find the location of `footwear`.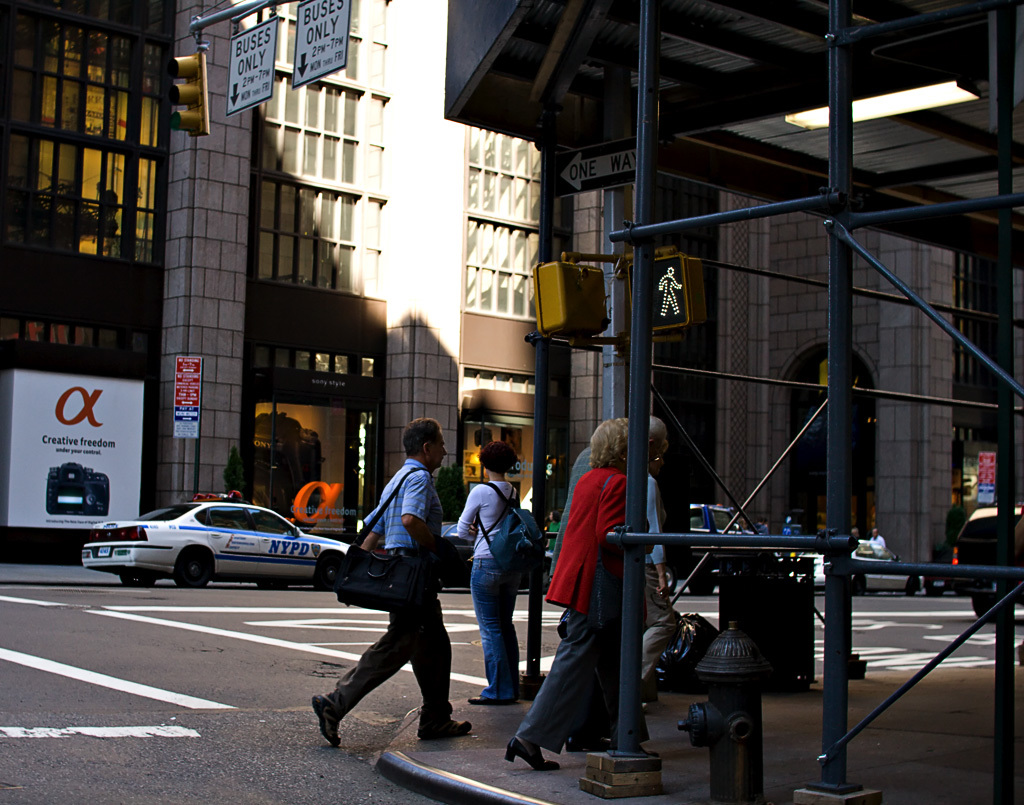
Location: 469:691:513:701.
